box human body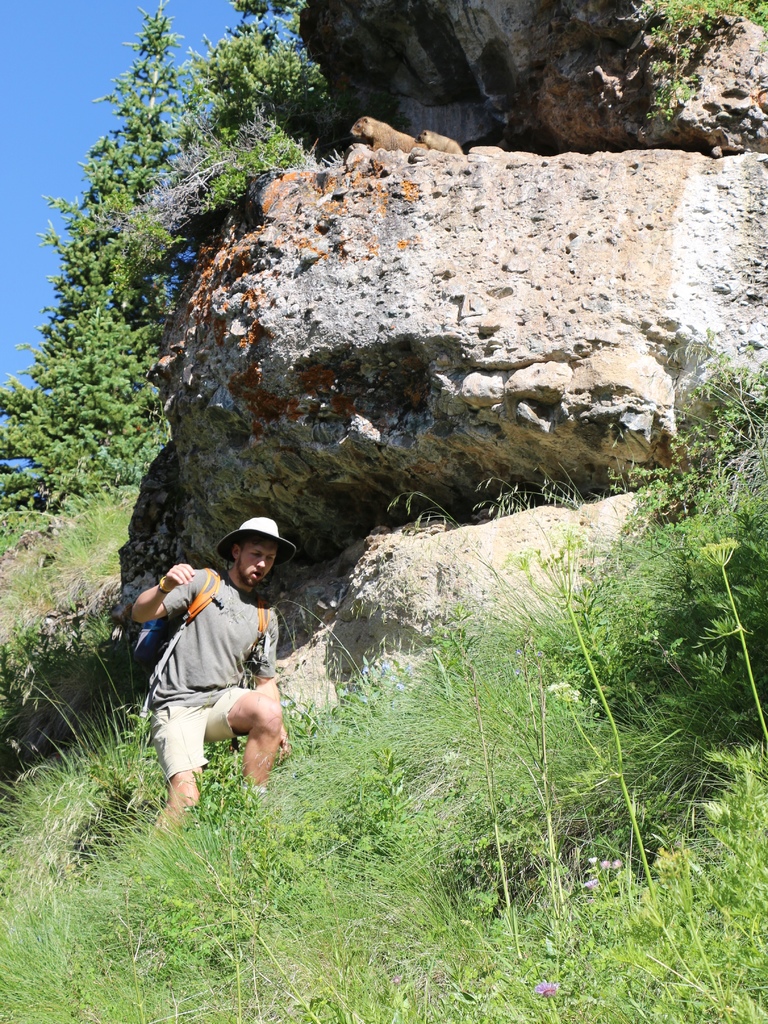
bbox=(127, 561, 285, 835)
